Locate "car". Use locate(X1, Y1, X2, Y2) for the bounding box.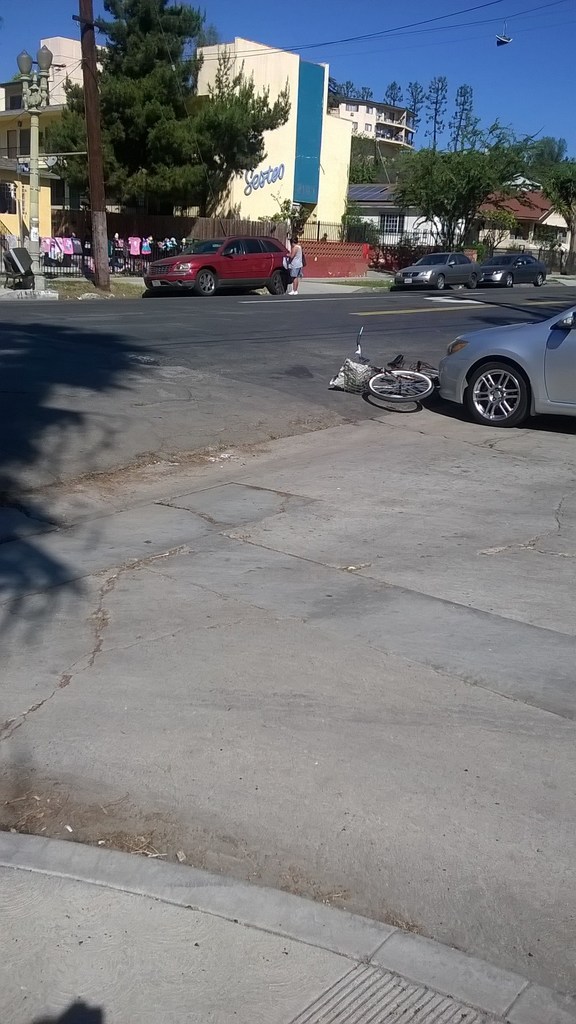
locate(145, 220, 297, 285).
